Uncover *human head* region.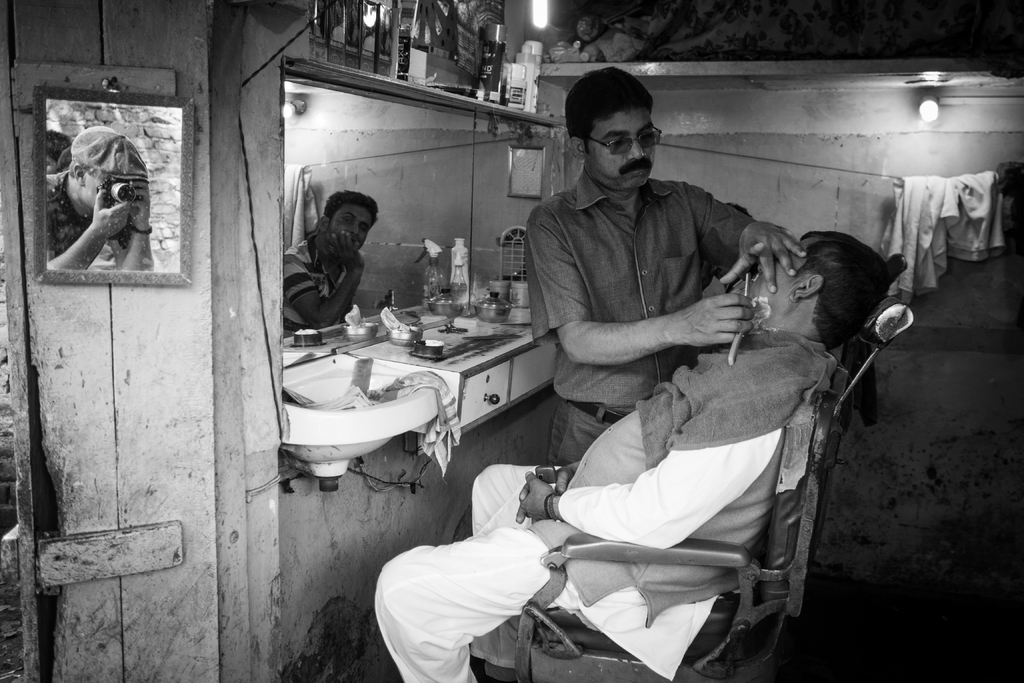
Uncovered: detection(60, 124, 148, 214).
